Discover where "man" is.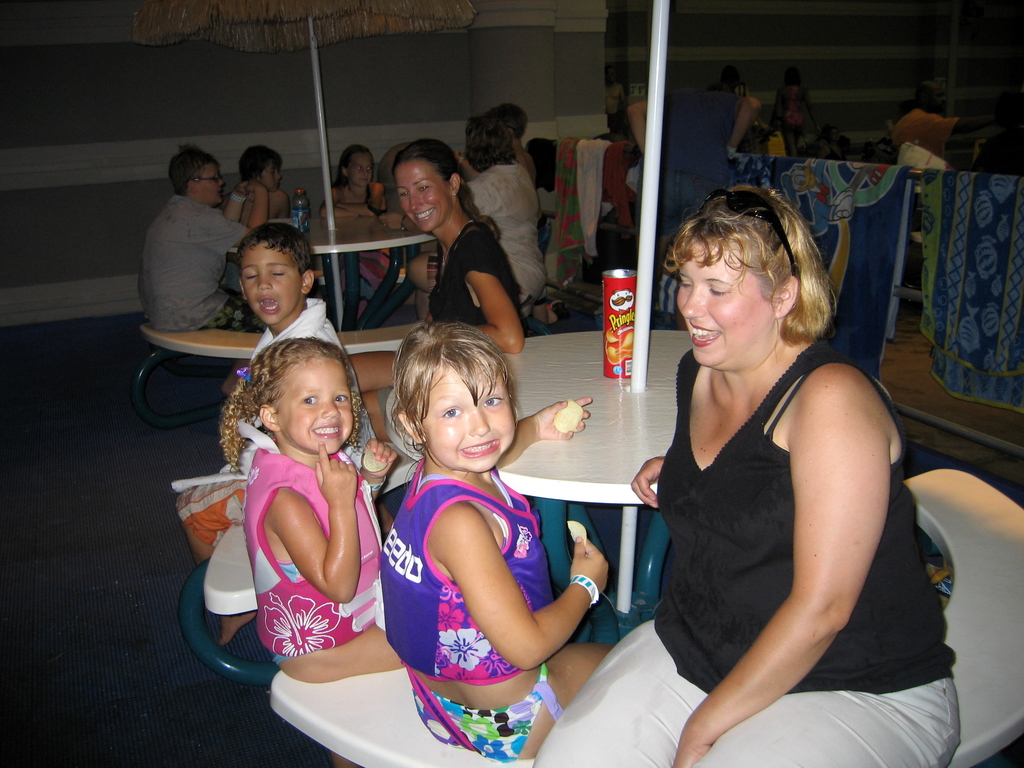
Discovered at 625 51 758 325.
